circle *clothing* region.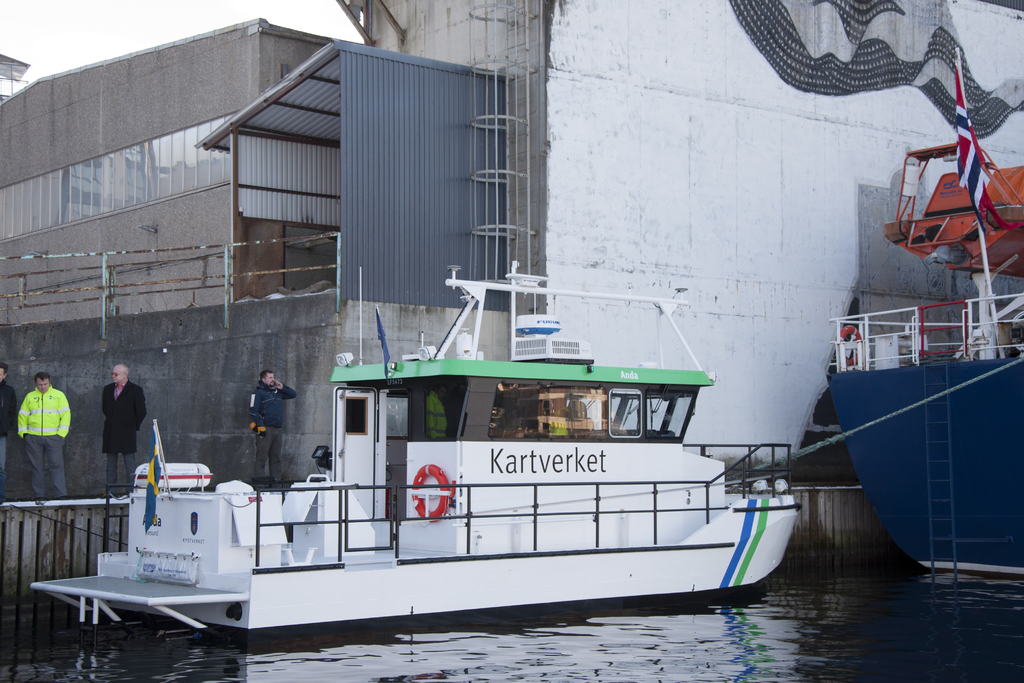
Region: box(246, 378, 291, 428).
